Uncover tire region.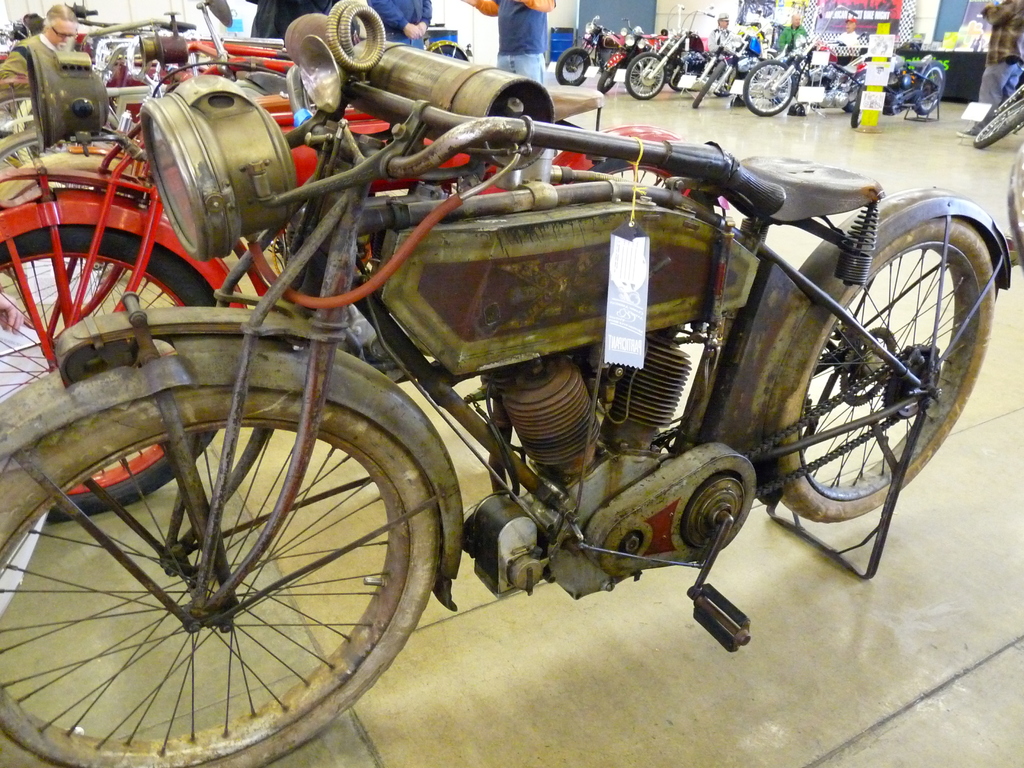
Uncovered: rect(595, 57, 620, 93).
